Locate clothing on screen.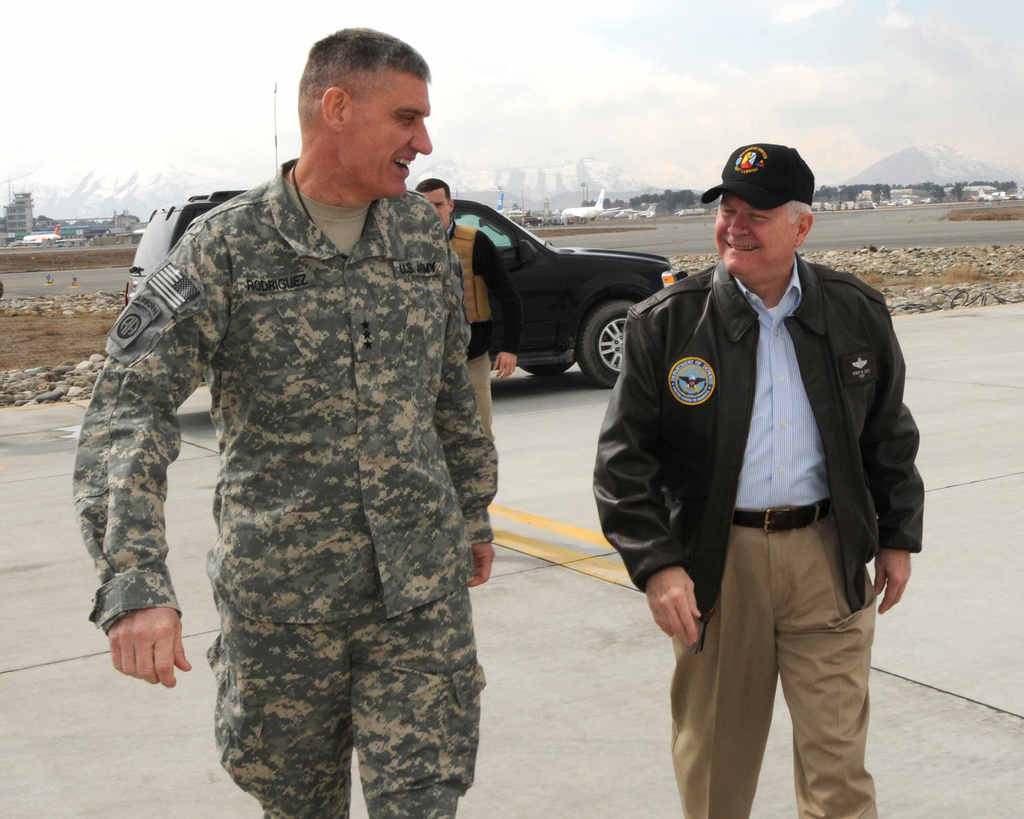
On screen at 67,124,554,783.
